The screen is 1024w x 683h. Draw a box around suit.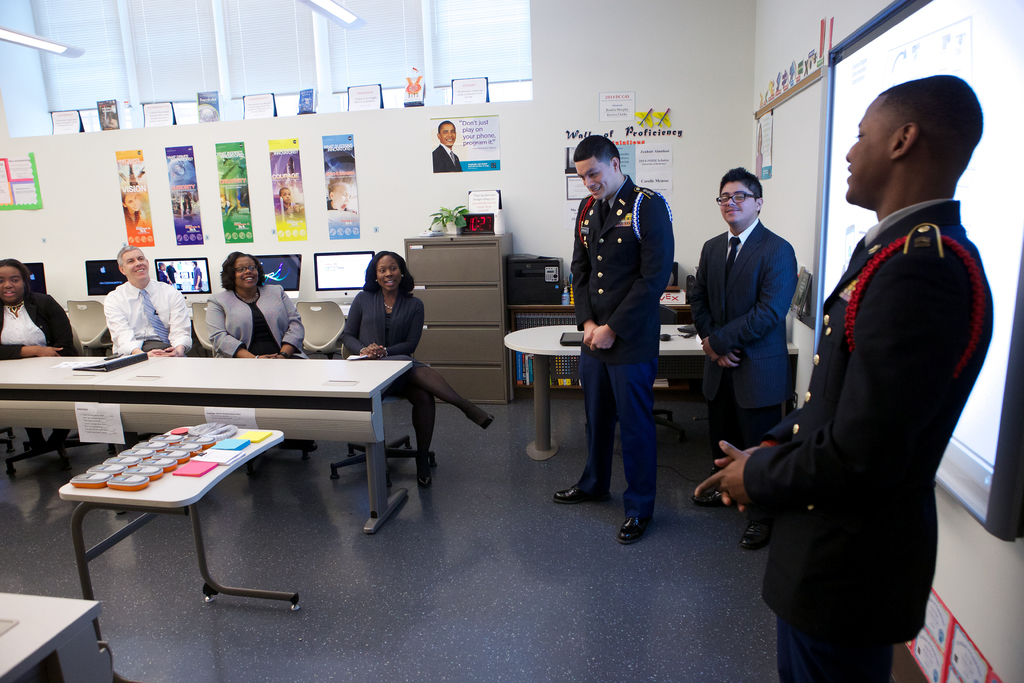
rect(569, 173, 675, 517).
